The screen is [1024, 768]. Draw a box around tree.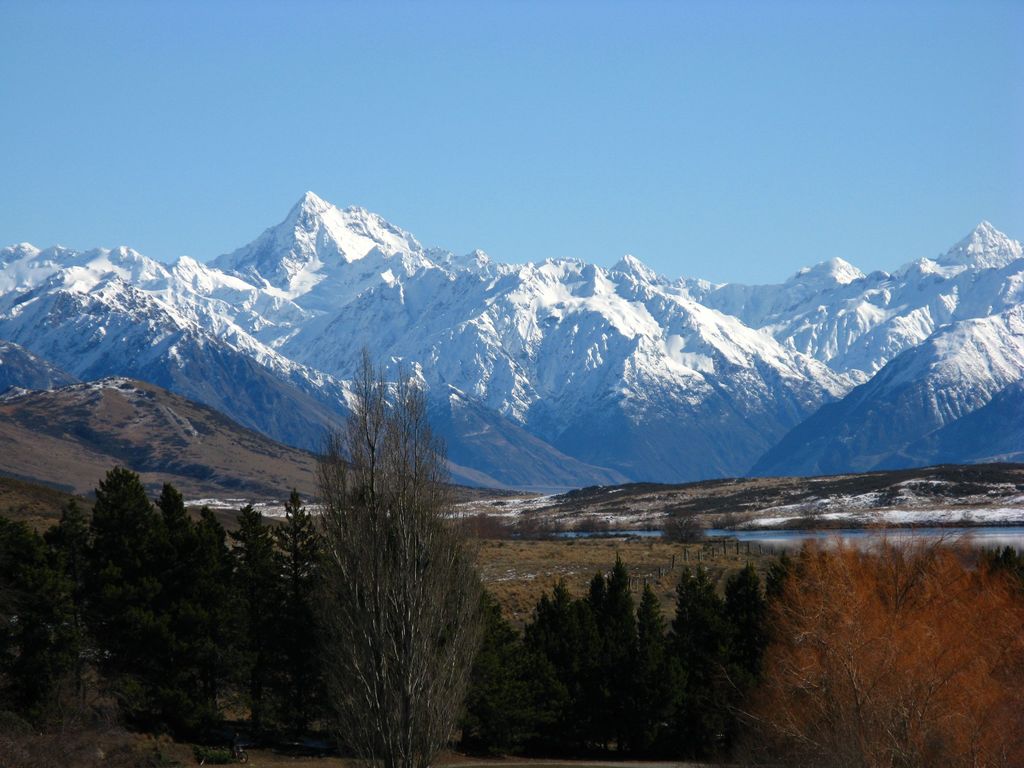
pyautogui.locateOnScreen(600, 552, 637, 714).
